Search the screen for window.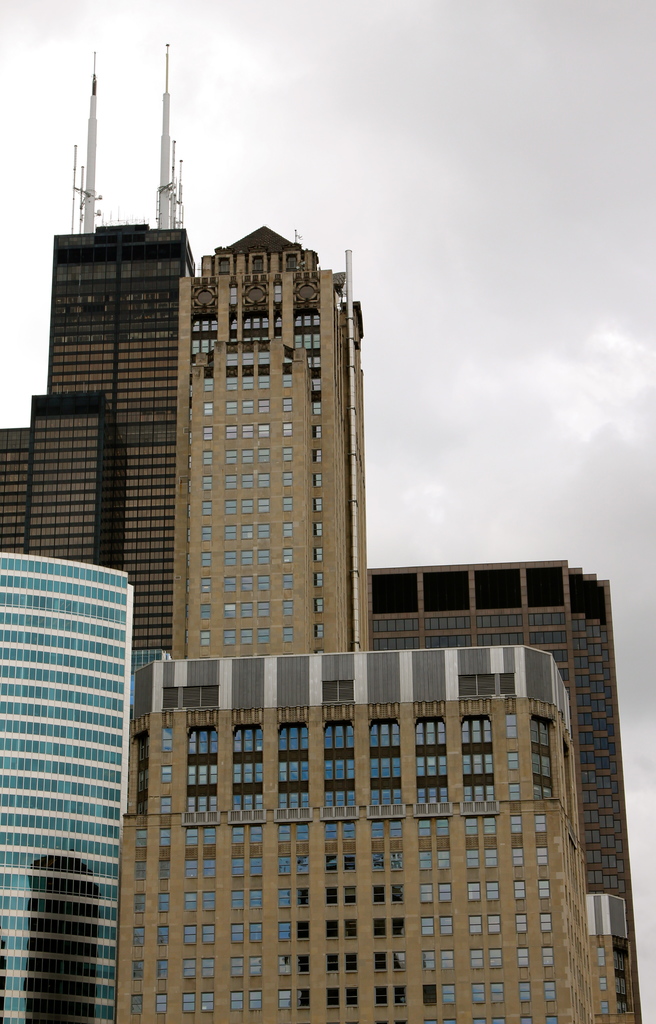
Found at [left=139, top=800, right=147, bottom=815].
